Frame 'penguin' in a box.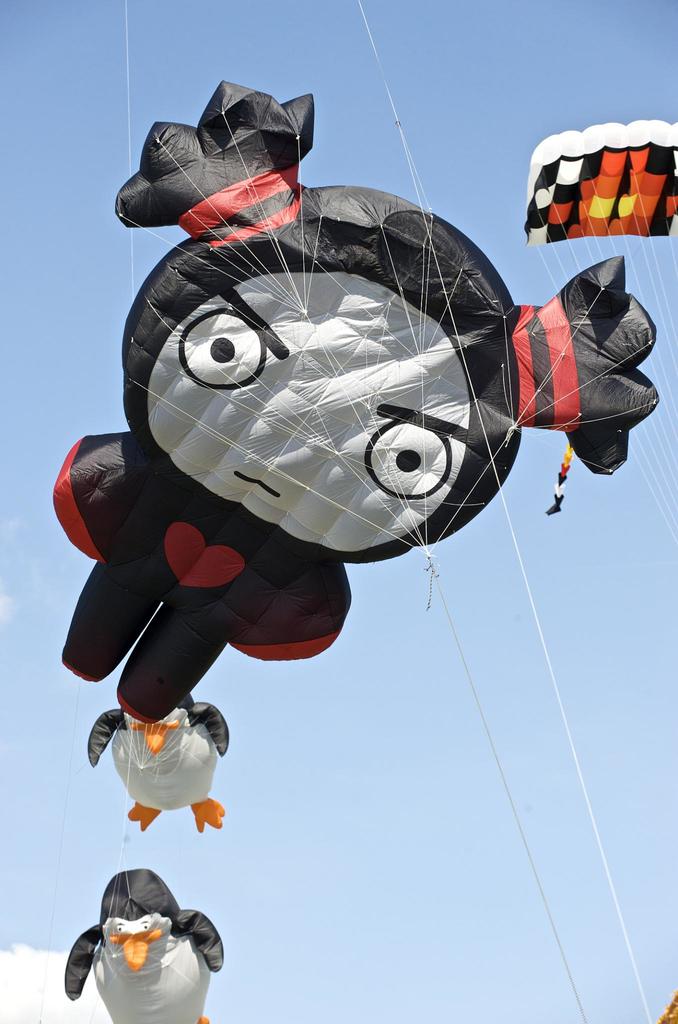
crop(60, 872, 224, 1023).
